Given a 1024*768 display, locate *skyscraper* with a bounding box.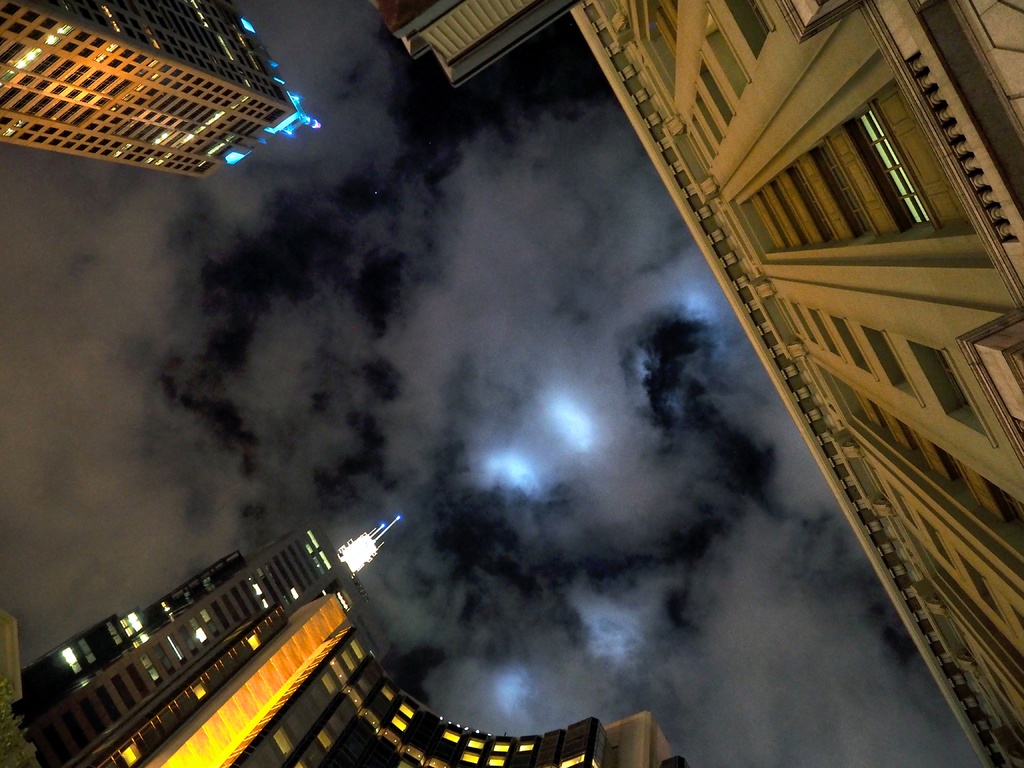
Located: <region>0, 12, 328, 200</region>.
